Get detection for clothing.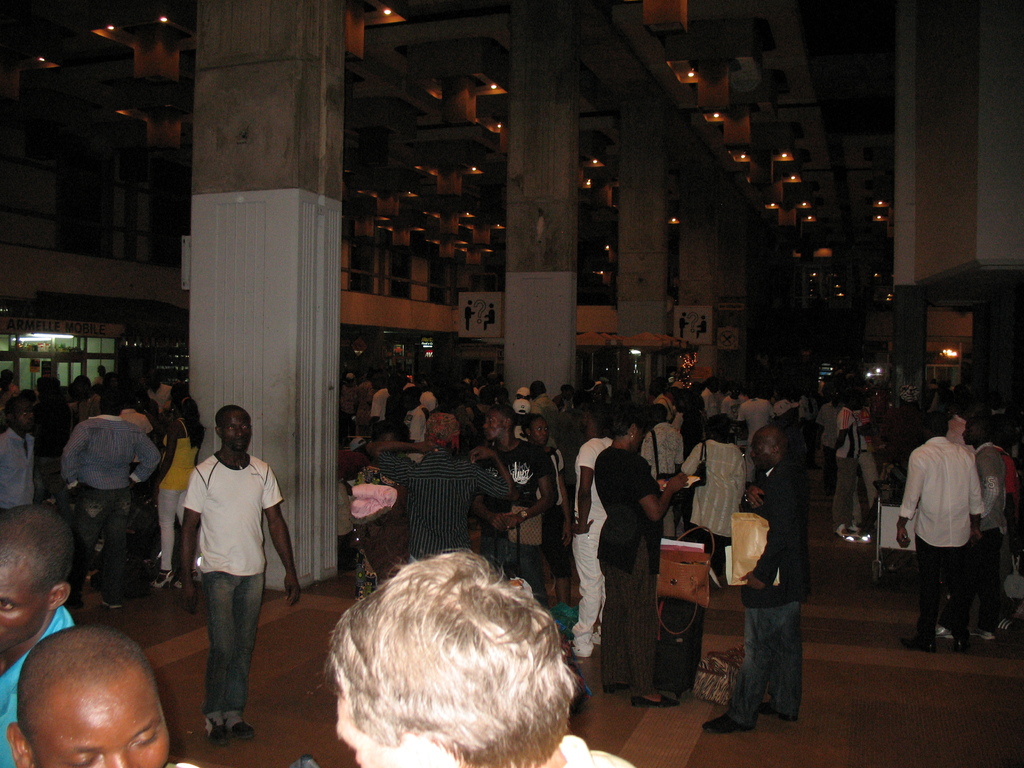
Detection: x1=482, y1=436, x2=547, y2=580.
